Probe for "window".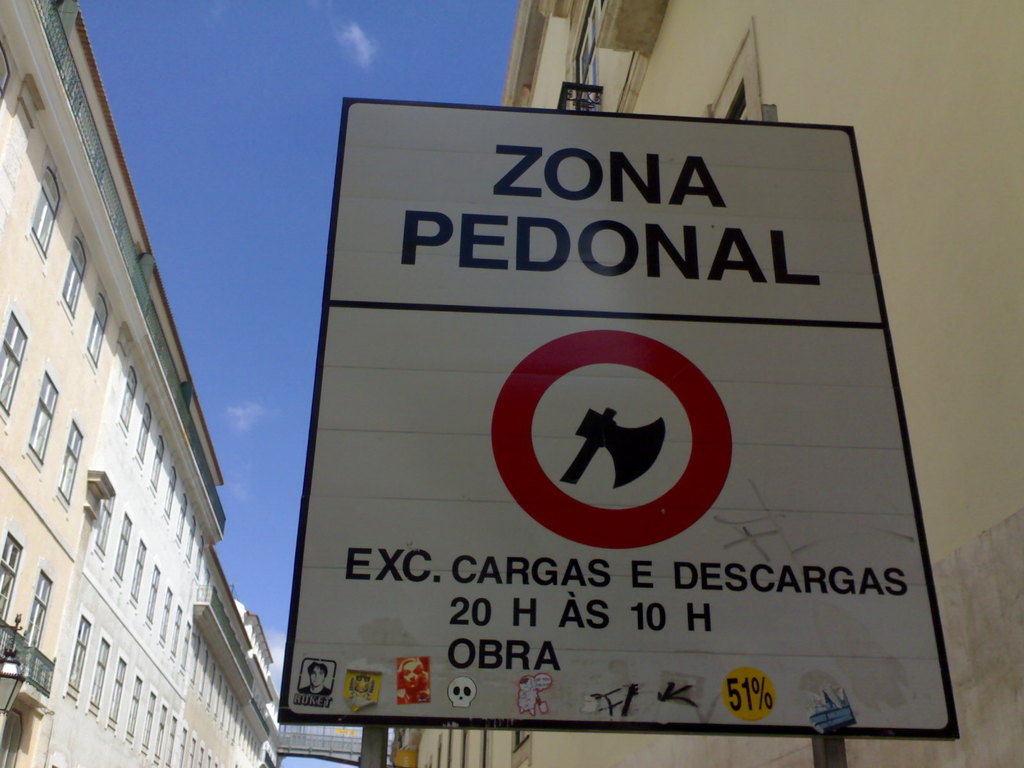
Probe result: 24 156 64 268.
